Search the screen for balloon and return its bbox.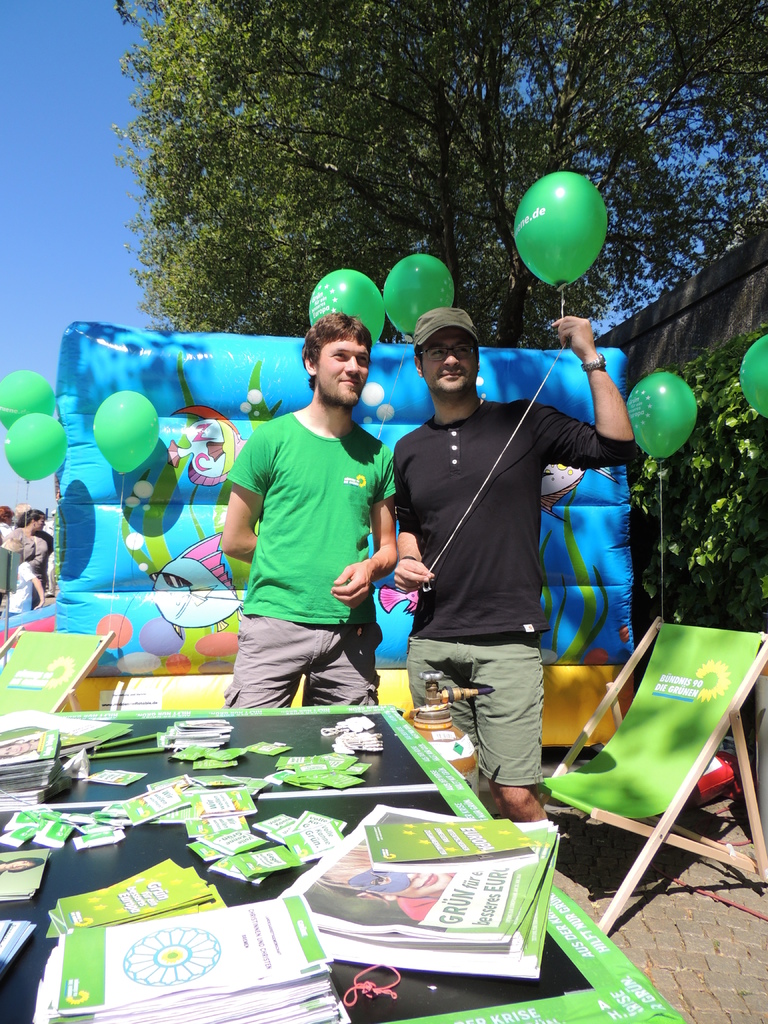
Found: x1=0, y1=369, x2=60, y2=426.
